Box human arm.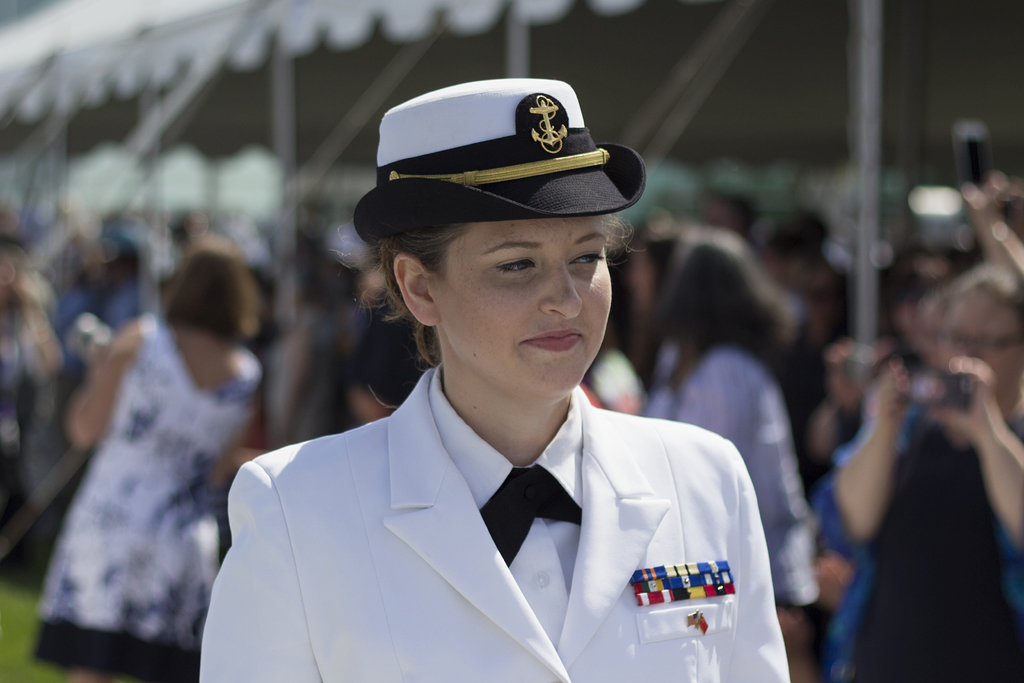
806 368 924 565.
